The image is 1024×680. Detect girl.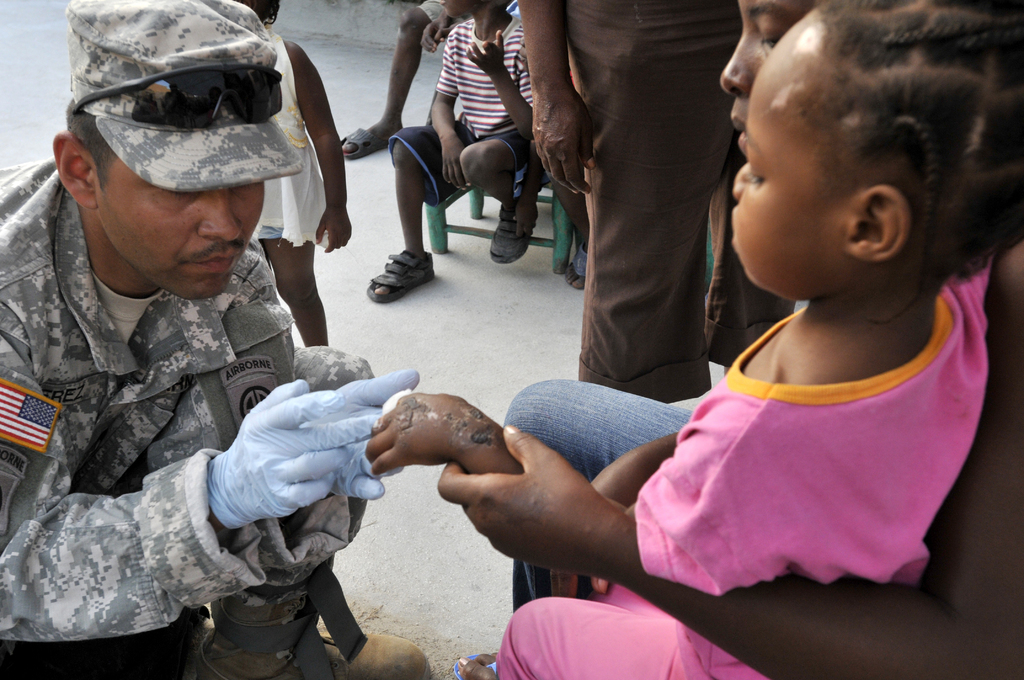
Detection: left=358, top=1, right=1021, bottom=679.
